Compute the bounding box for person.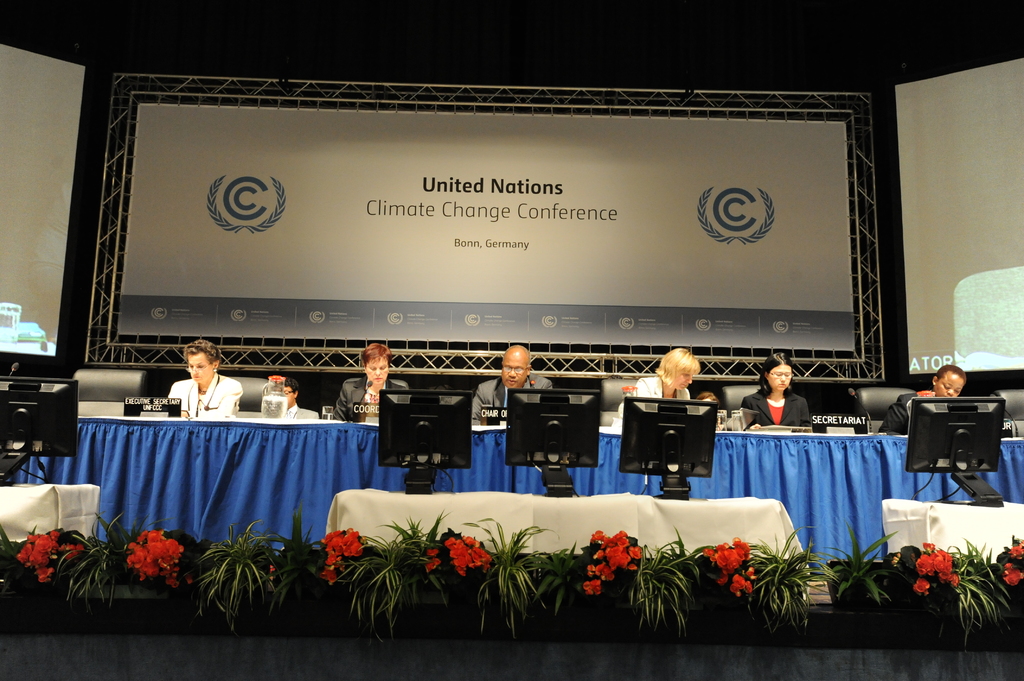
box=[634, 348, 699, 399].
